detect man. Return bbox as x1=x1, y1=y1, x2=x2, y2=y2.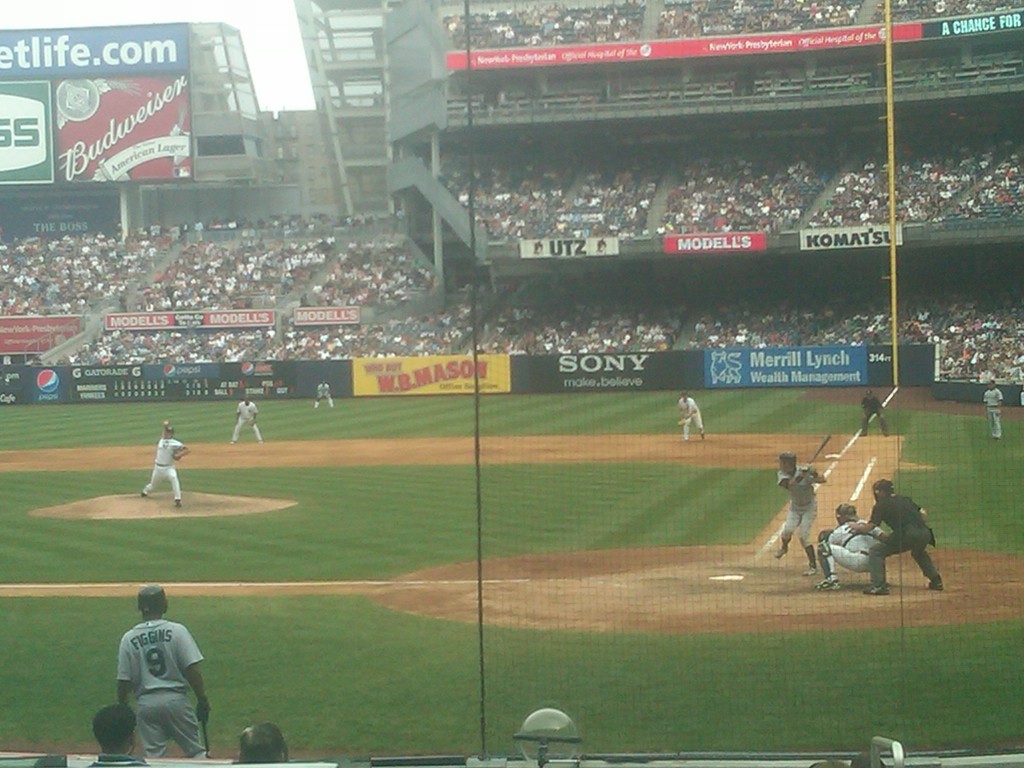
x1=81, y1=699, x2=145, y2=767.
